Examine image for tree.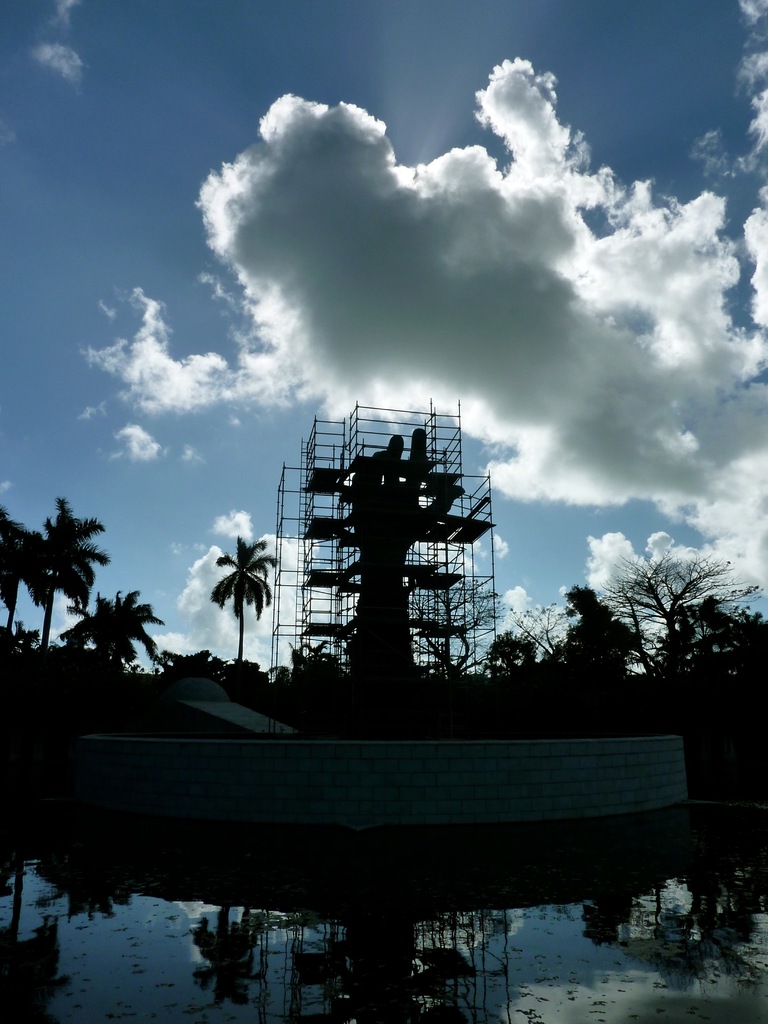
Examination result: <bbox>605, 547, 760, 683</bbox>.
